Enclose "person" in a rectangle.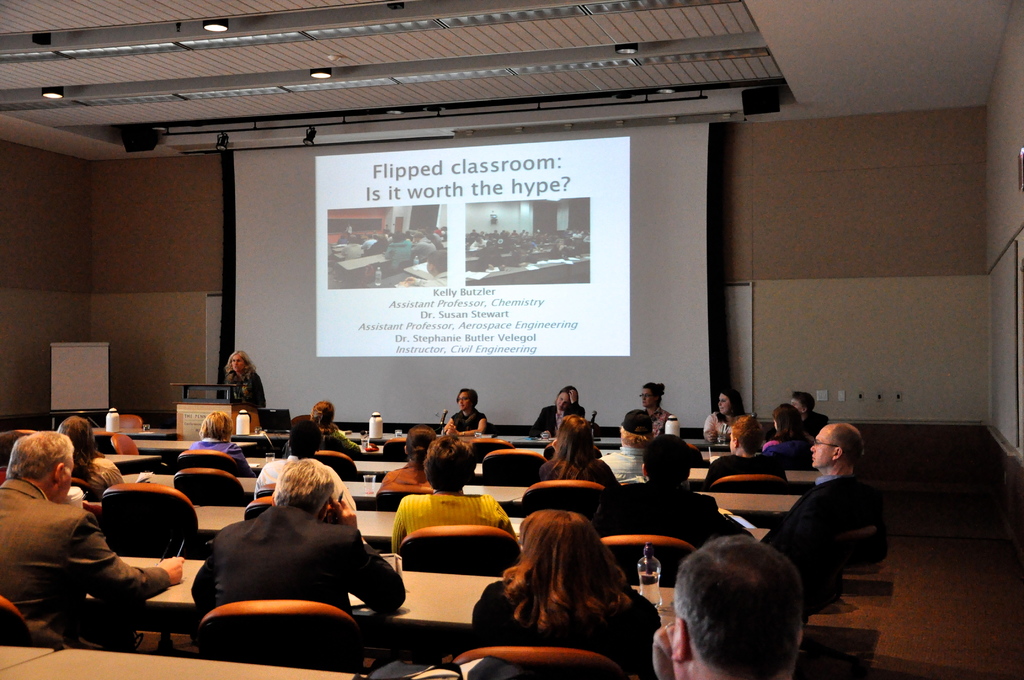
x1=373, y1=233, x2=381, y2=238.
